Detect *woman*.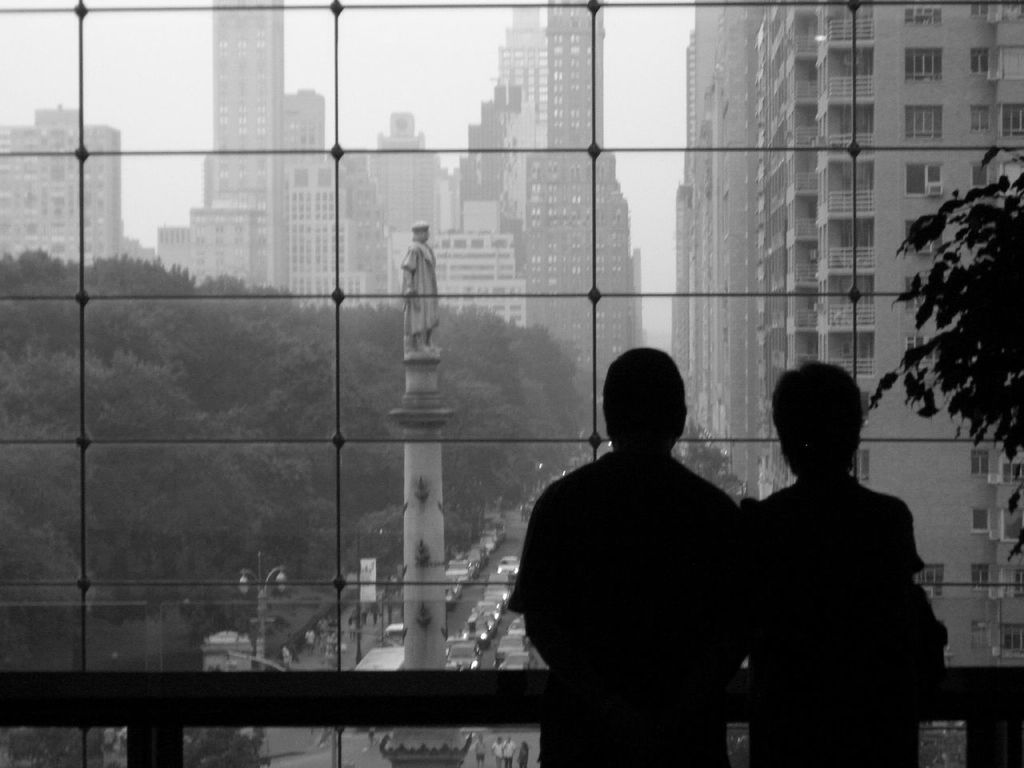
Detected at locate(516, 742, 528, 767).
